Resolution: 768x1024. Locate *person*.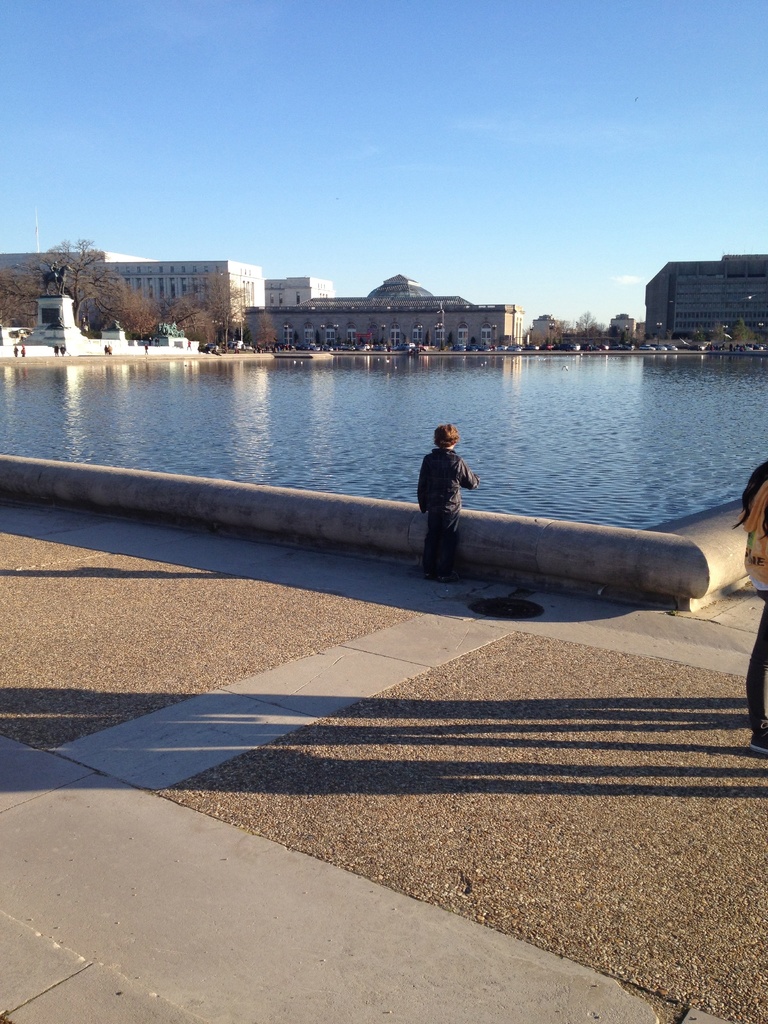
[413, 426, 479, 580].
